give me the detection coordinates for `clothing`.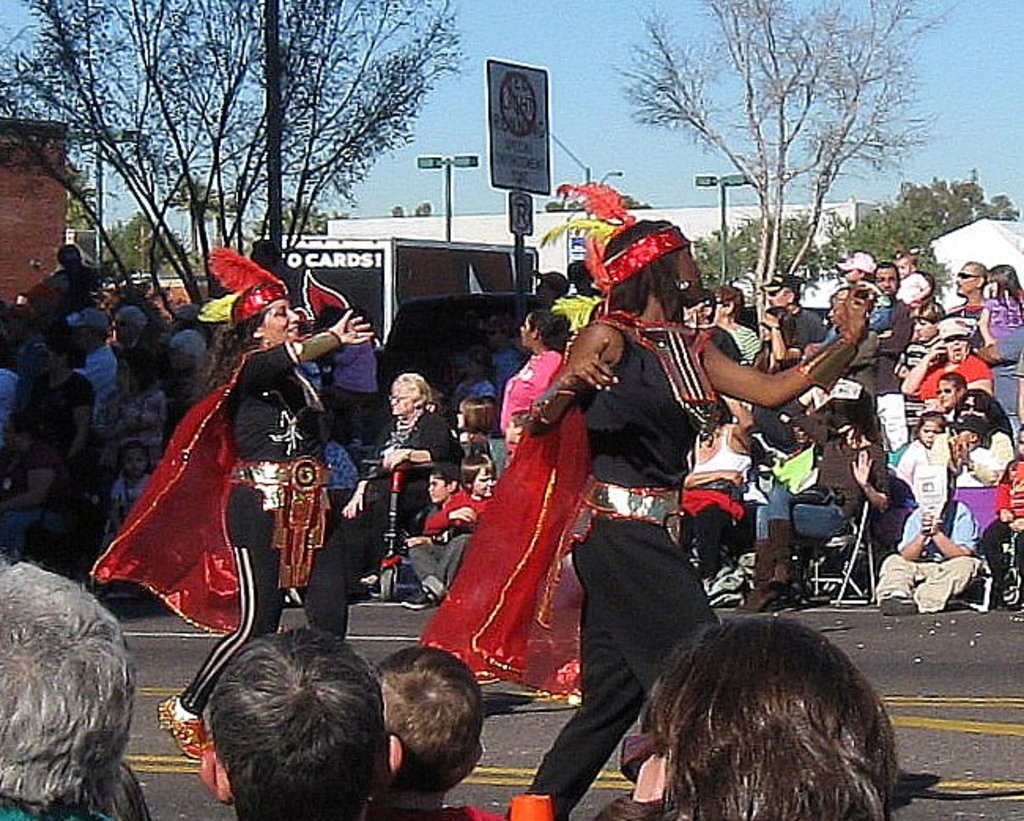
[left=918, top=356, right=996, bottom=400].
